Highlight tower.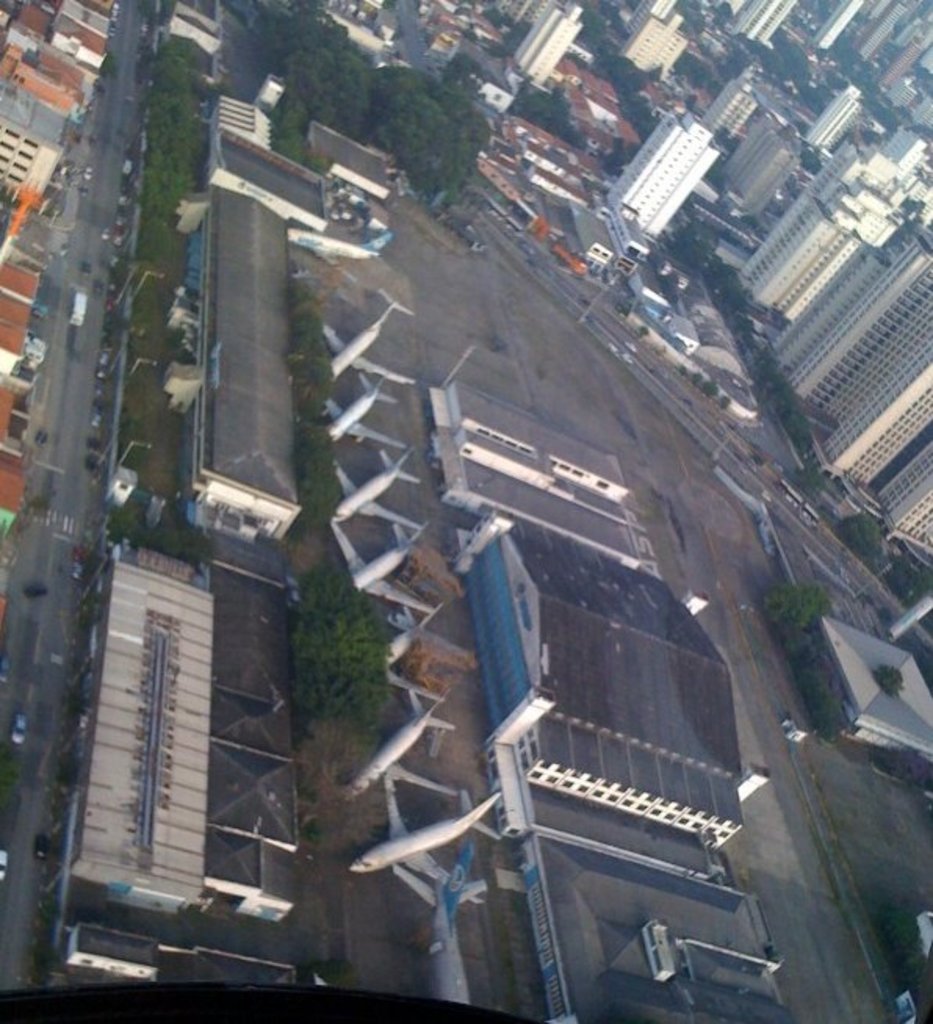
Highlighted region: select_region(715, 74, 764, 127).
